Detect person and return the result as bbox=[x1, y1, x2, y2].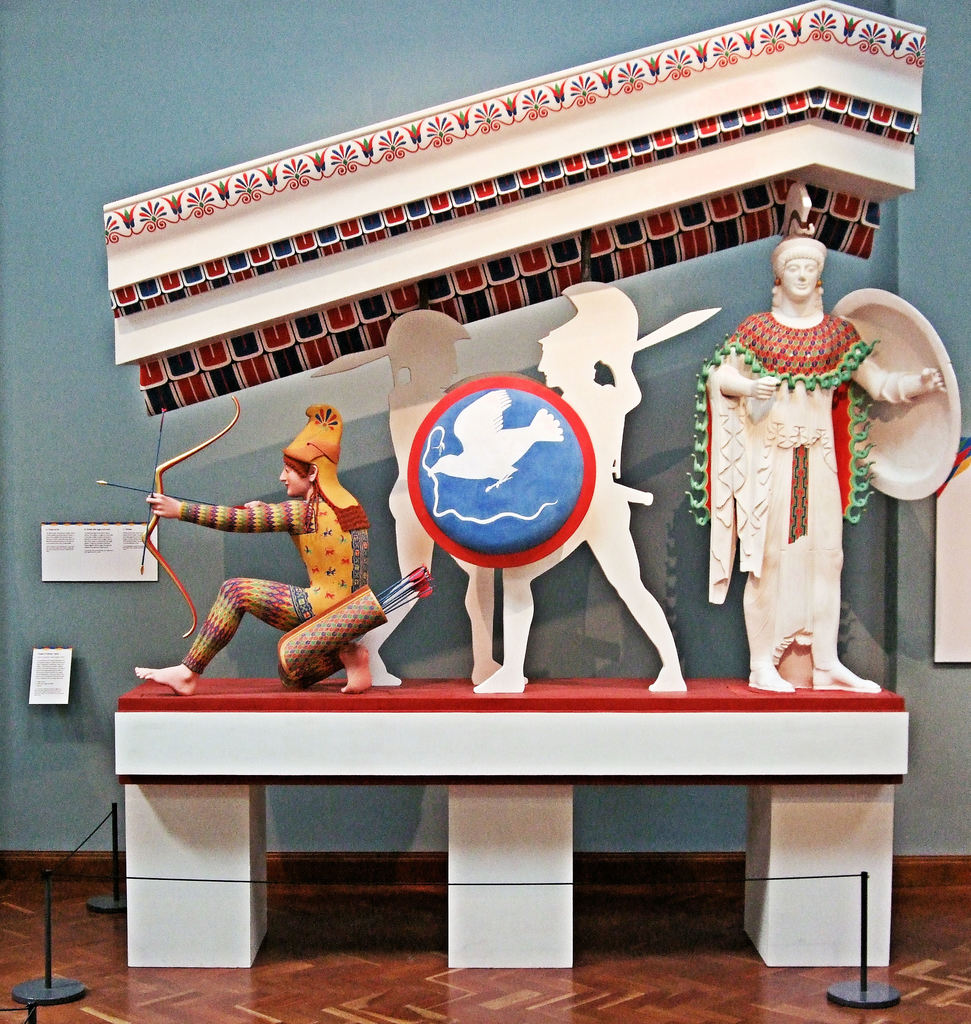
bbox=[166, 393, 439, 725].
